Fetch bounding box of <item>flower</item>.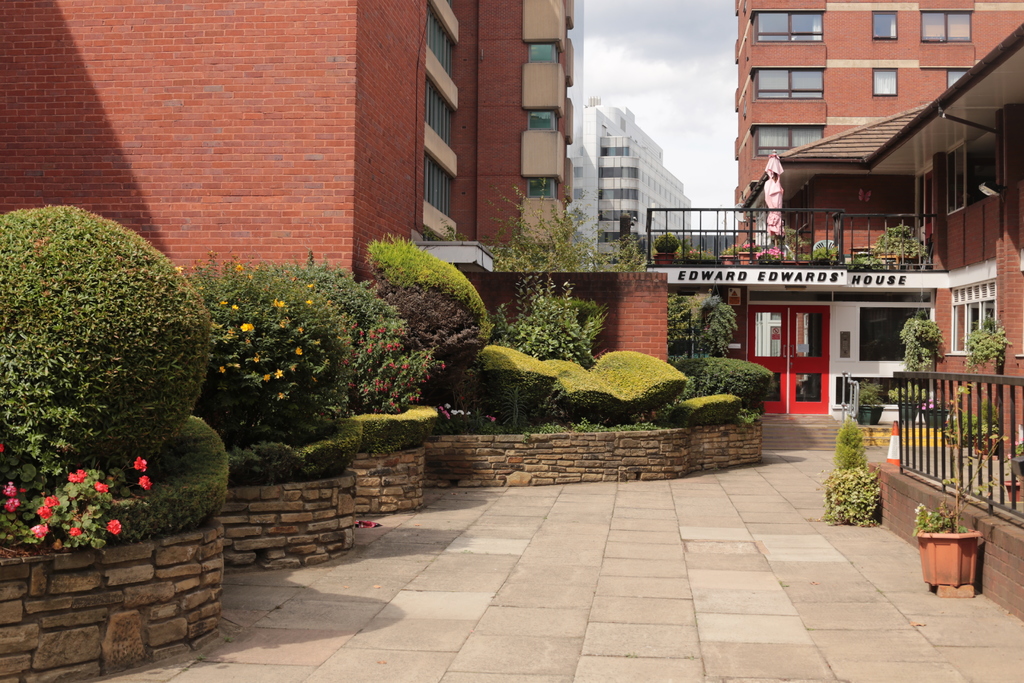
Bbox: (left=1, top=486, right=19, bottom=498).
